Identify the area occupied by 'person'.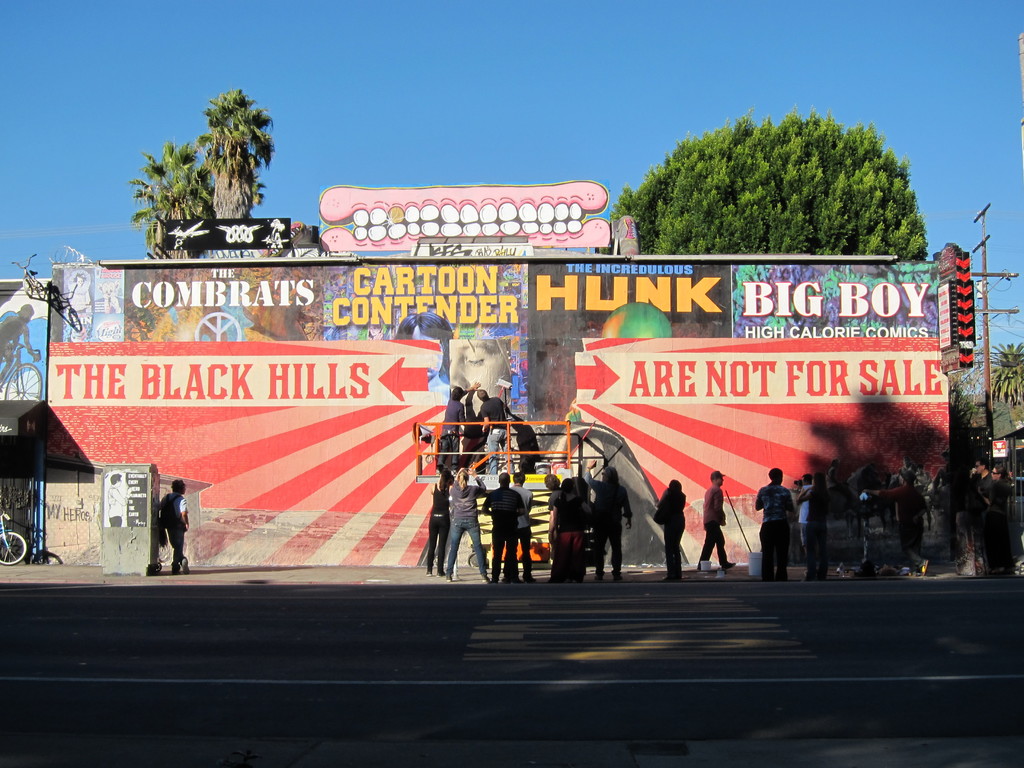
Area: bbox=[471, 386, 512, 475].
